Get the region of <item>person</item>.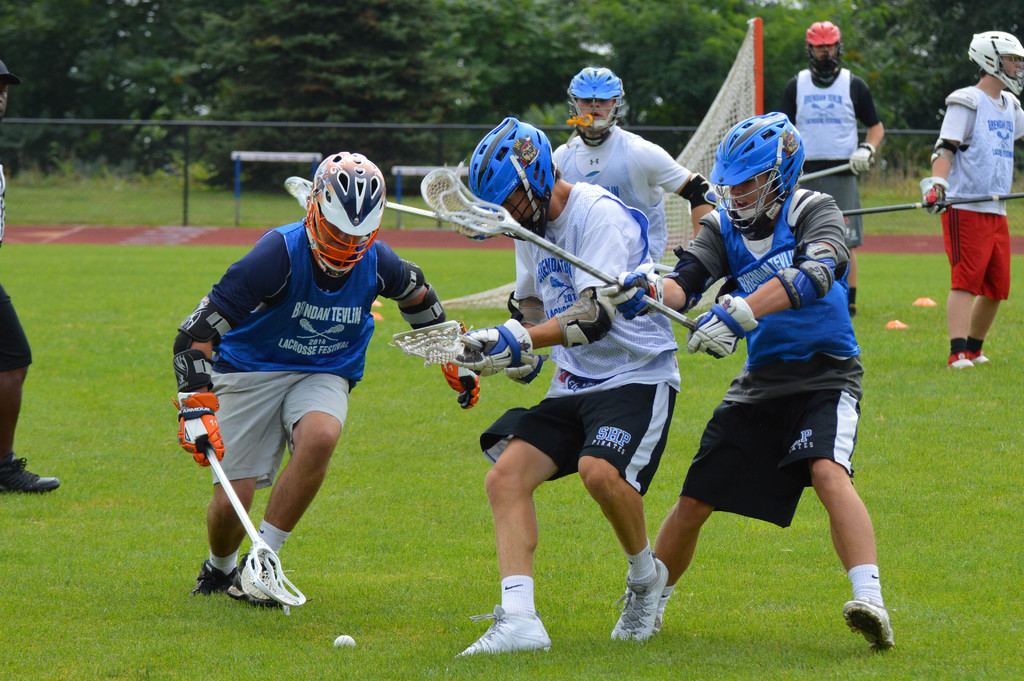
locate(172, 150, 479, 614).
